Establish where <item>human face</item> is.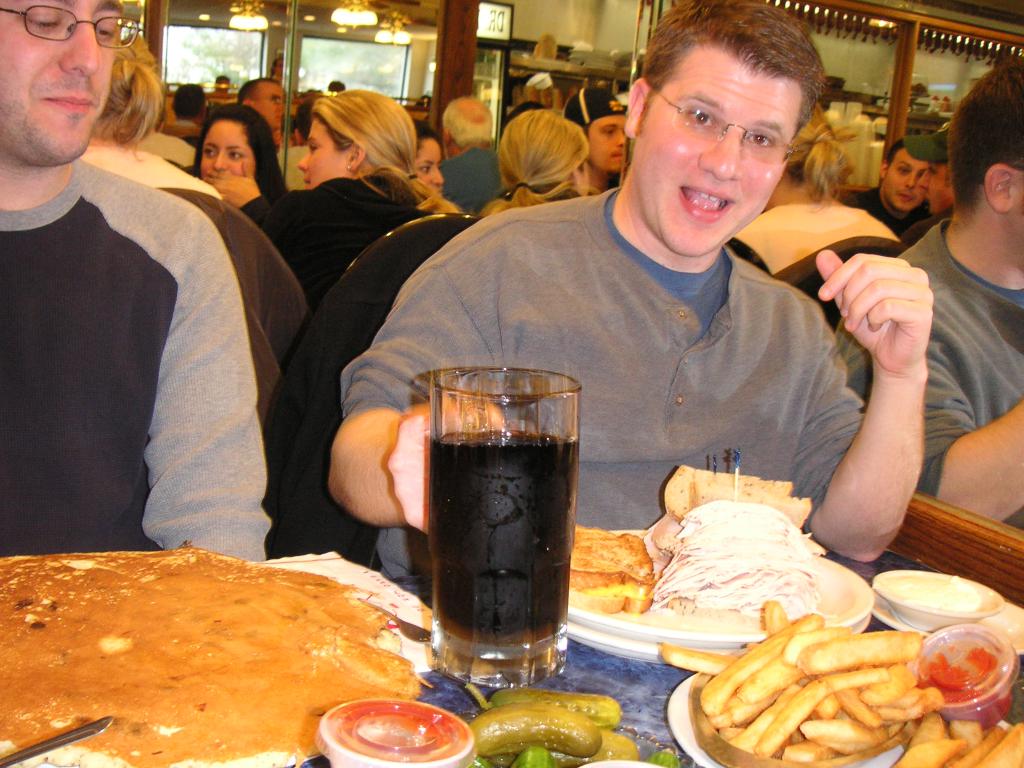
Established at <bbox>257, 81, 283, 128</bbox>.
